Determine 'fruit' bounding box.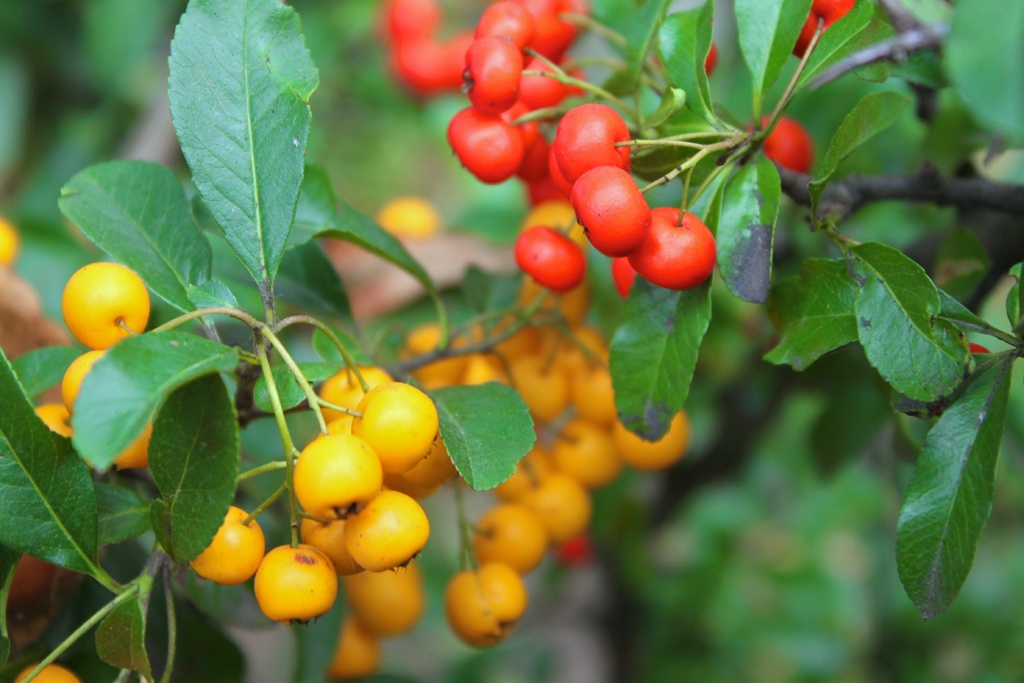
Determined: {"left": 515, "top": 226, "right": 586, "bottom": 293}.
